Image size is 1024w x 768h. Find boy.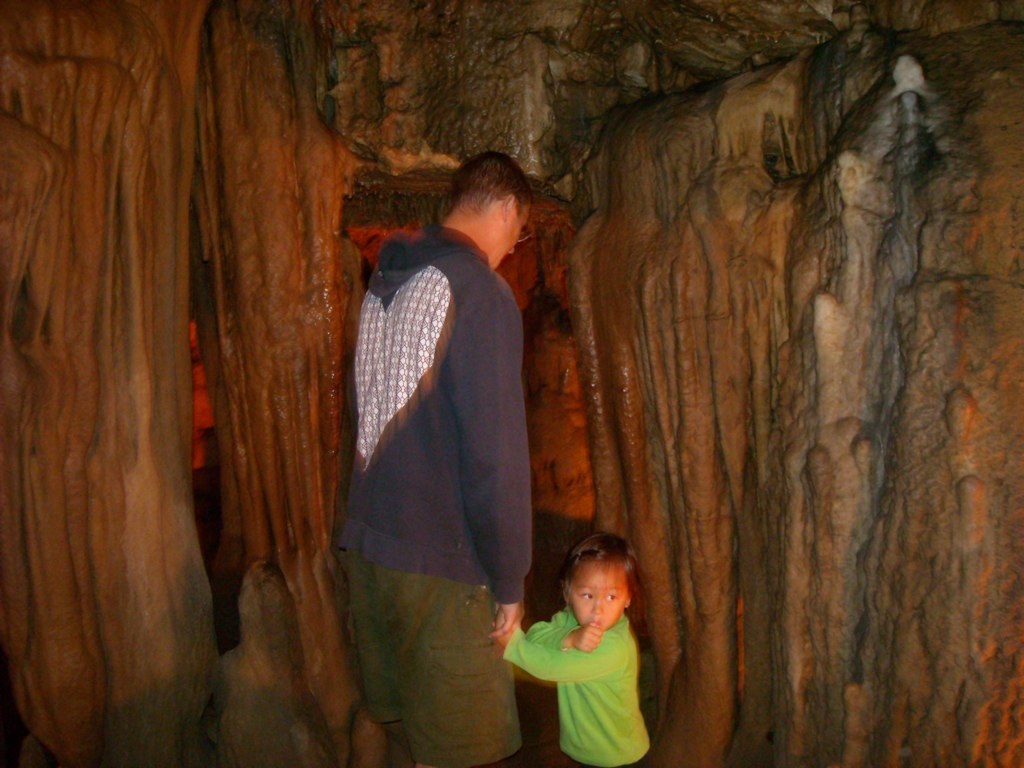
region(497, 530, 650, 767).
